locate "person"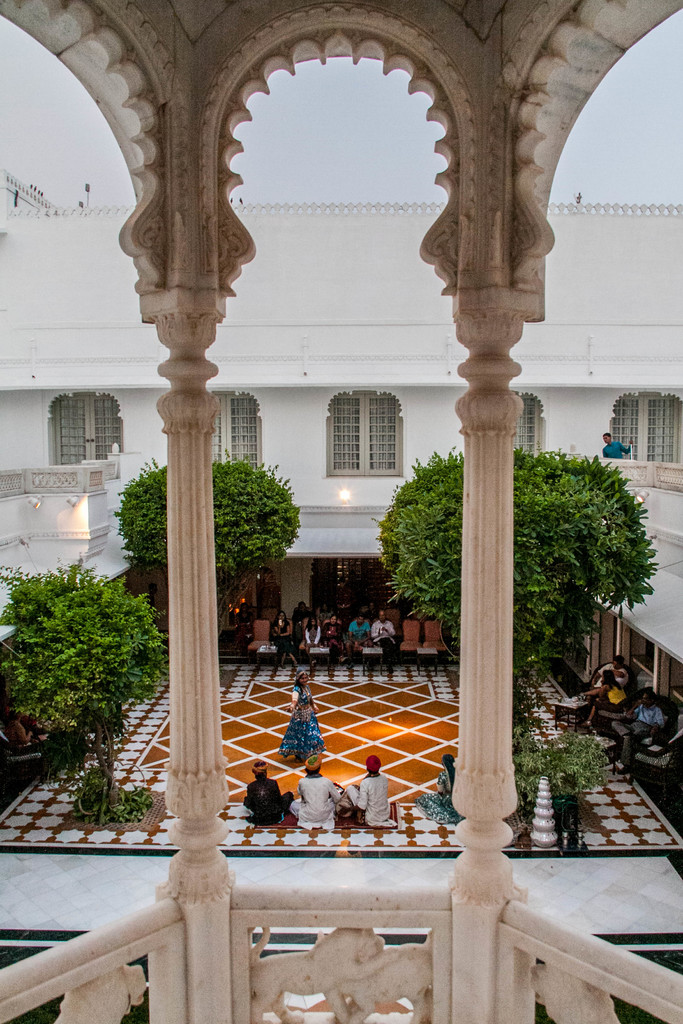
(left=602, top=430, right=633, bottom=458)
